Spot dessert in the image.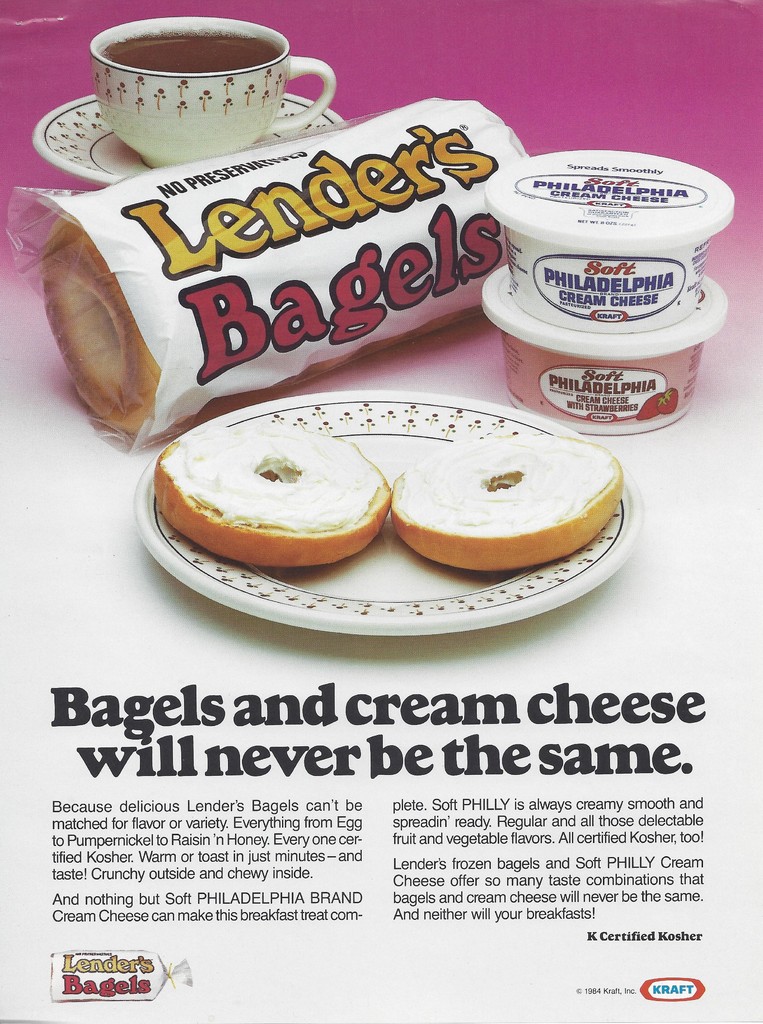
dessert found at {"left": 374, "top": 413, "right": 622, "bottom": 585}.
